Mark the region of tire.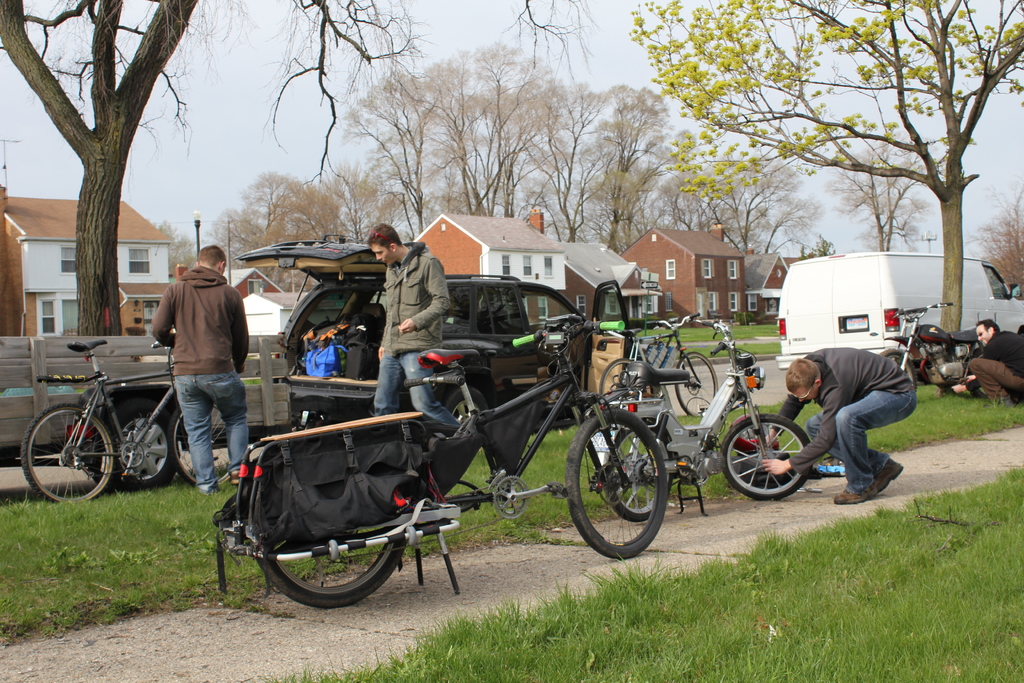
Region: <region>260, 527, 406, 606</region>.
